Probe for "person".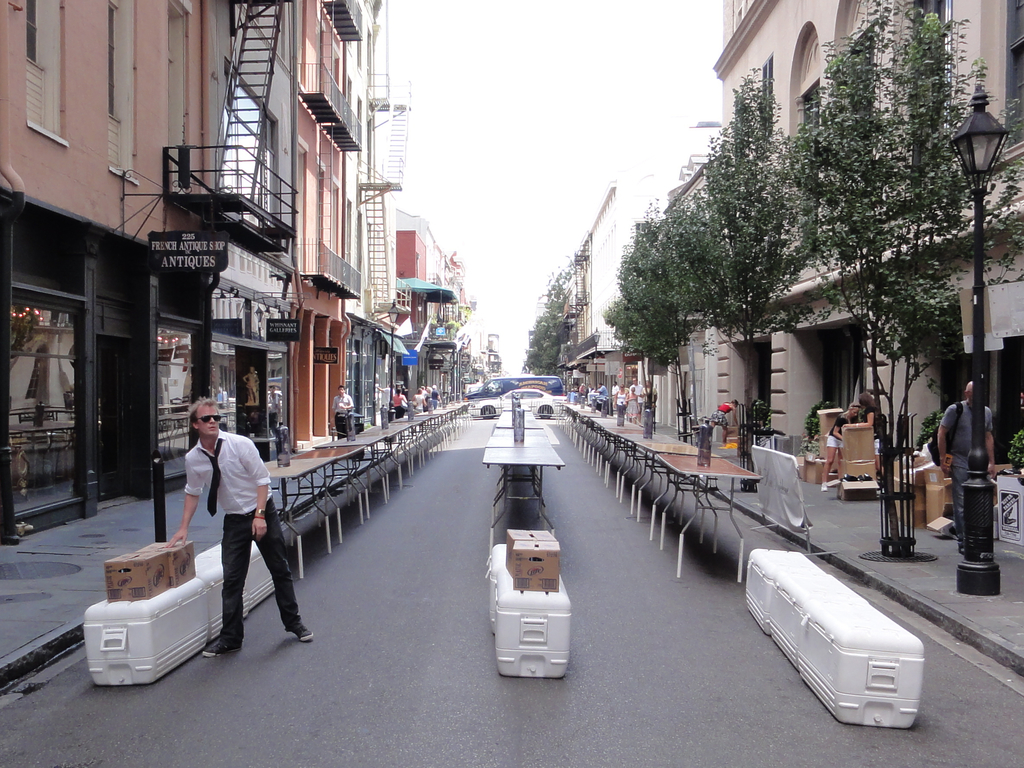
Probe result: (330,380,353,422).
